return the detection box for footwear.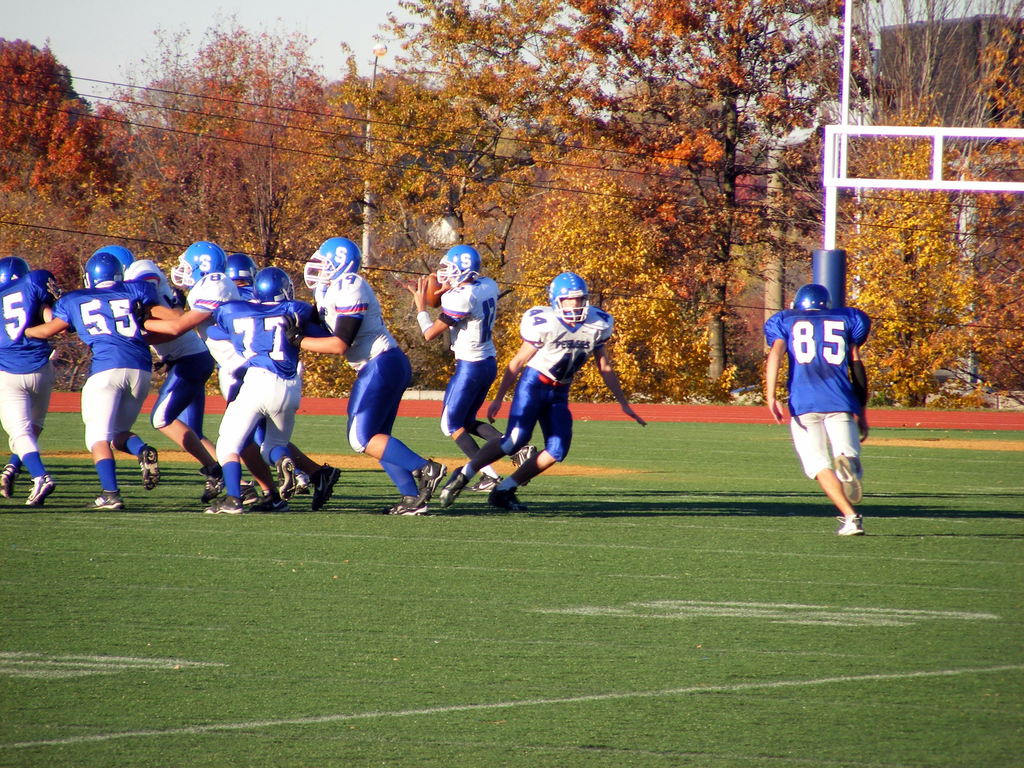
22/472/56/502.
